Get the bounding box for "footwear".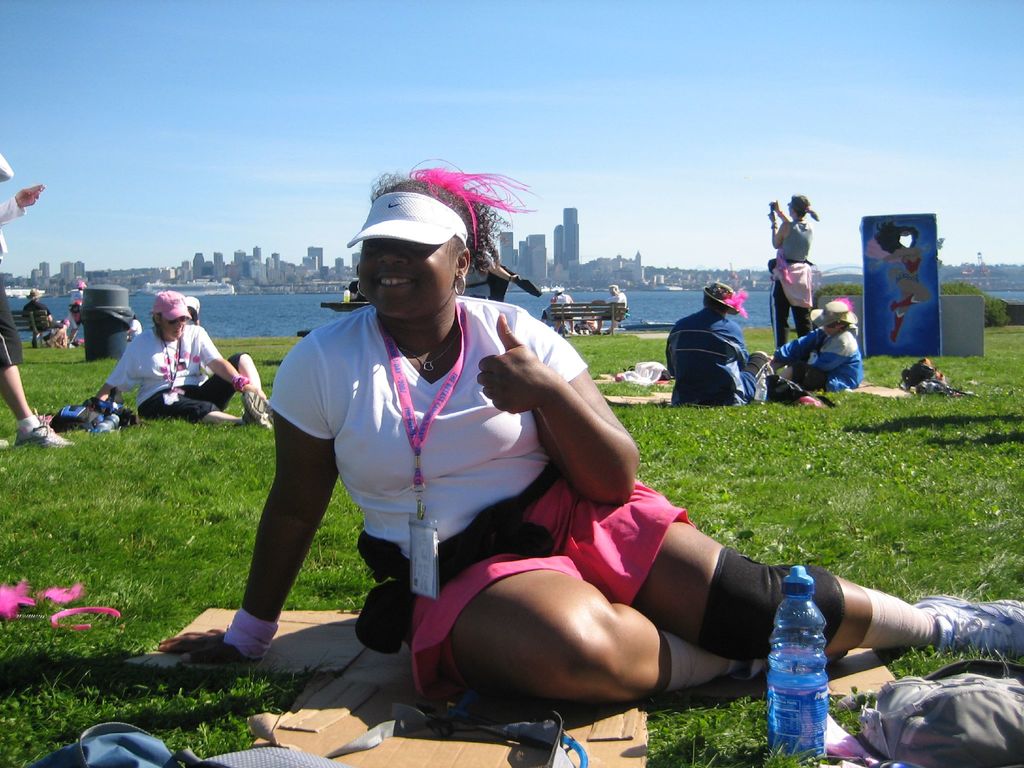
(13, 424, 75, 452).
